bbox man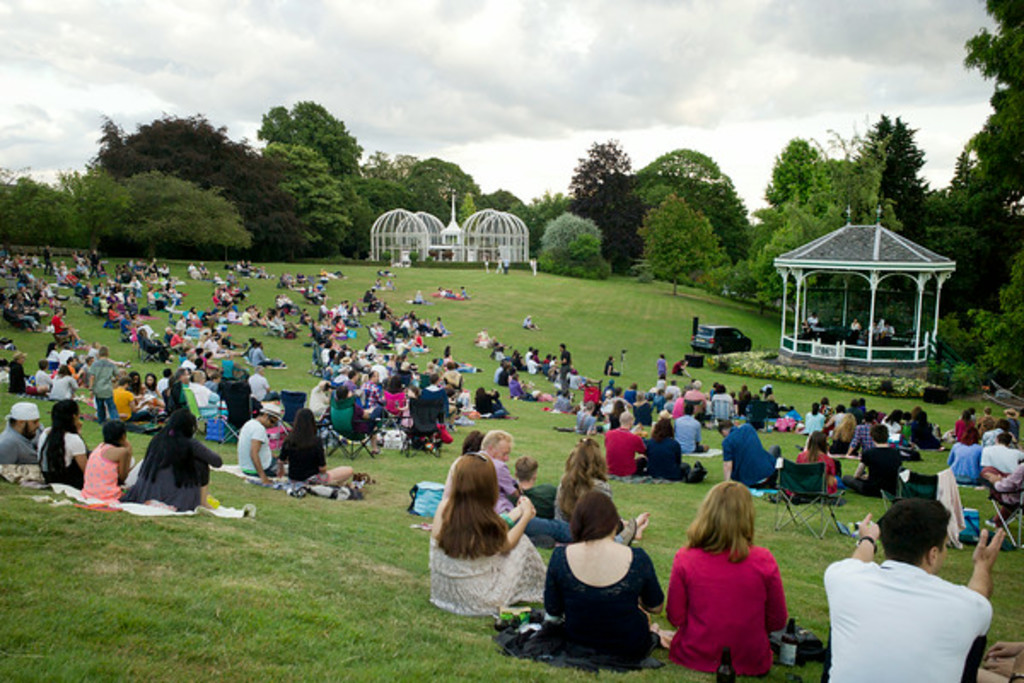
bbox=[840, 425, 901, 502]
